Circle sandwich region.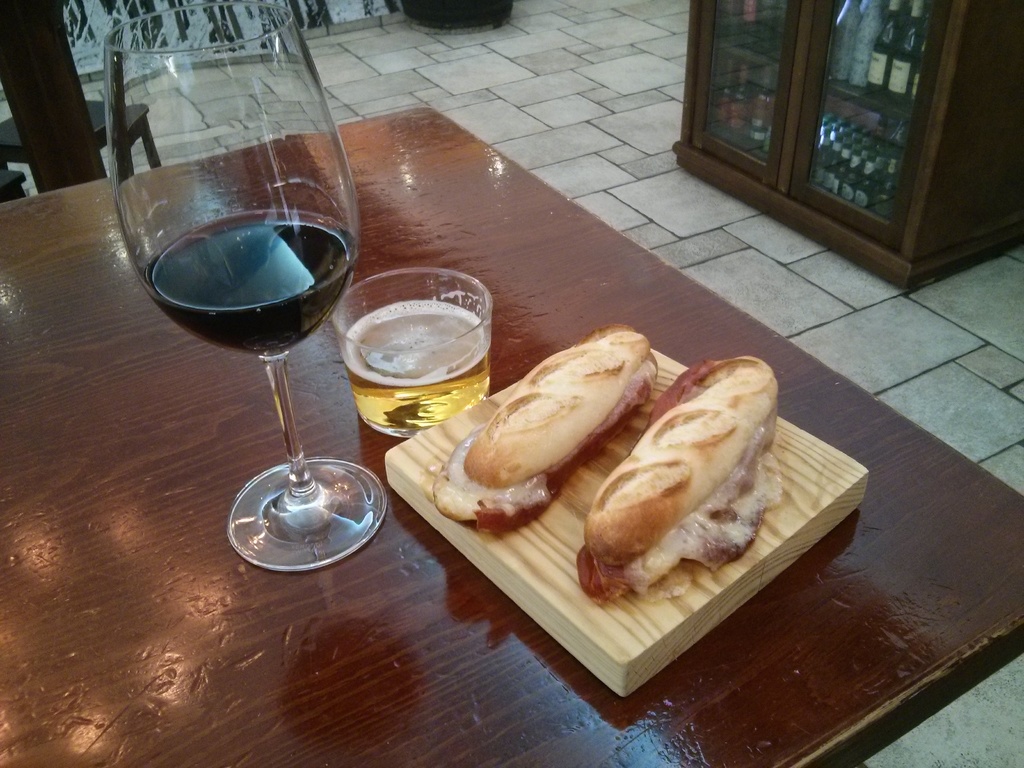
Region: [x1=424, y1=322, x2=662, y2=531].
